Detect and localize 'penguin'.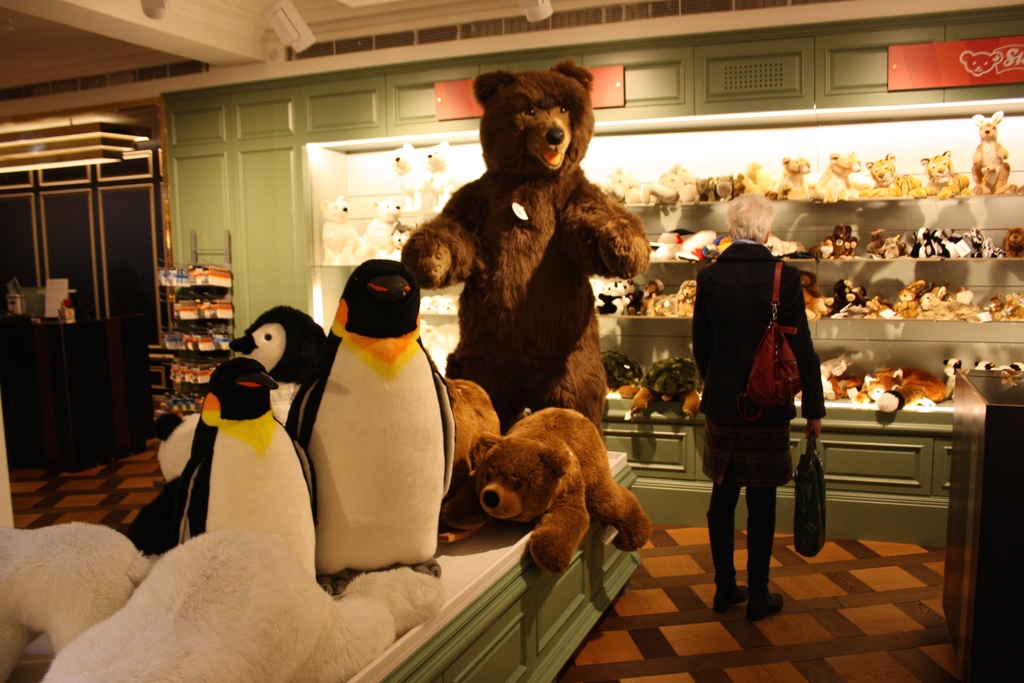
Localized at Rect(161, 294, 330, 486).
